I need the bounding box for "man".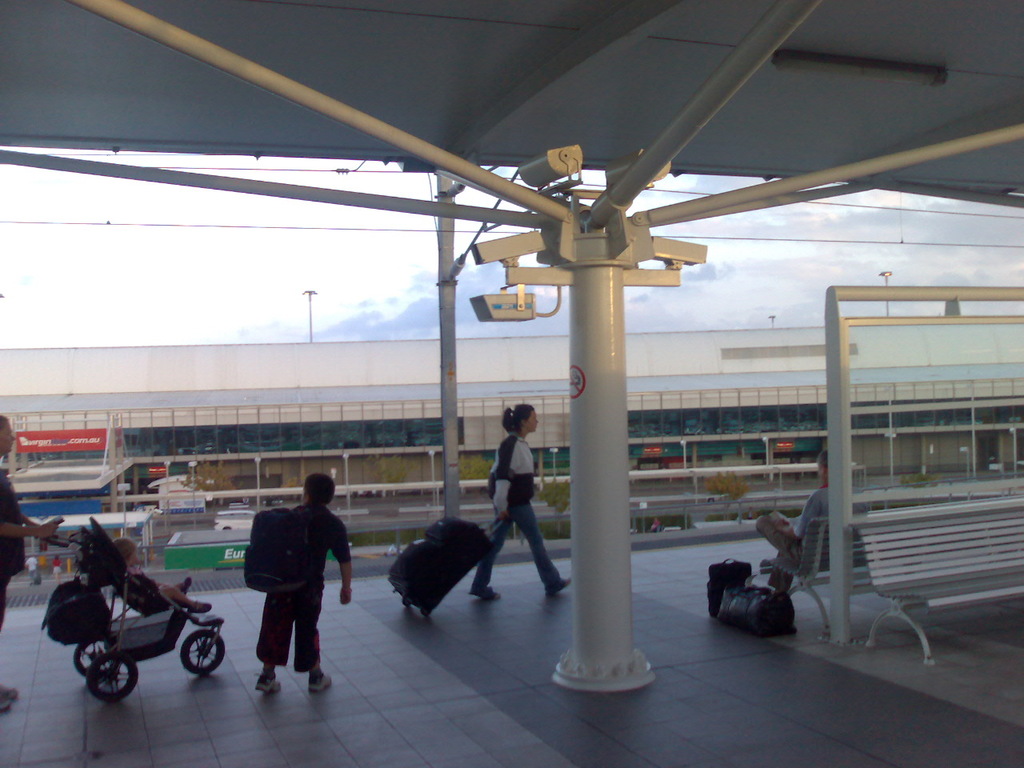
Here it is: <box>751,442,834,613</box>.
